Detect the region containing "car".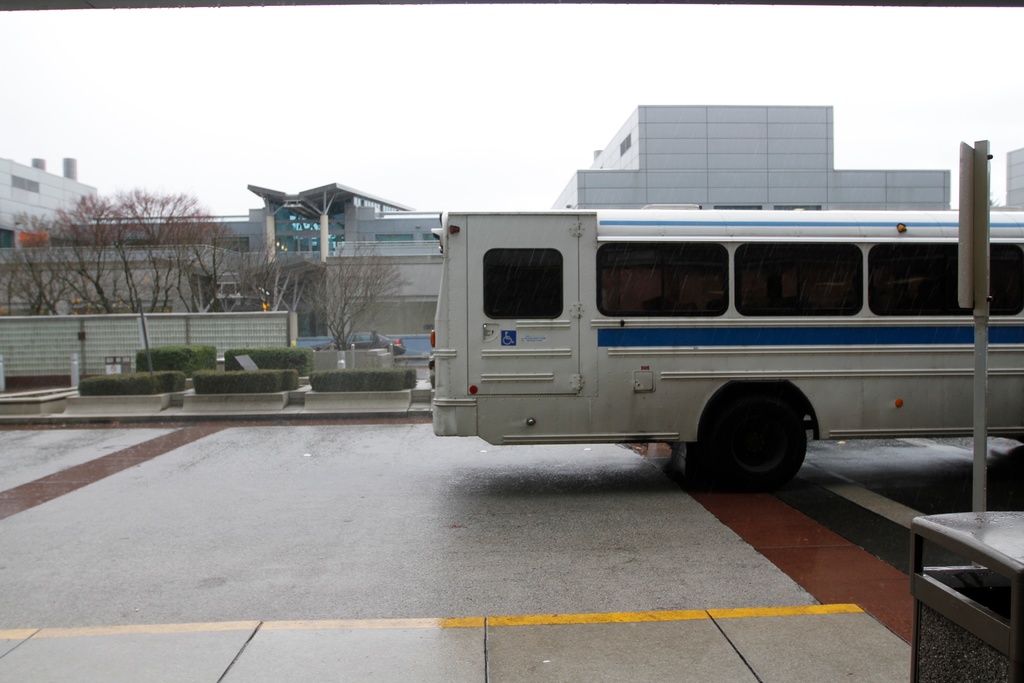
left=311, top=329, right=406, bottom=359.
